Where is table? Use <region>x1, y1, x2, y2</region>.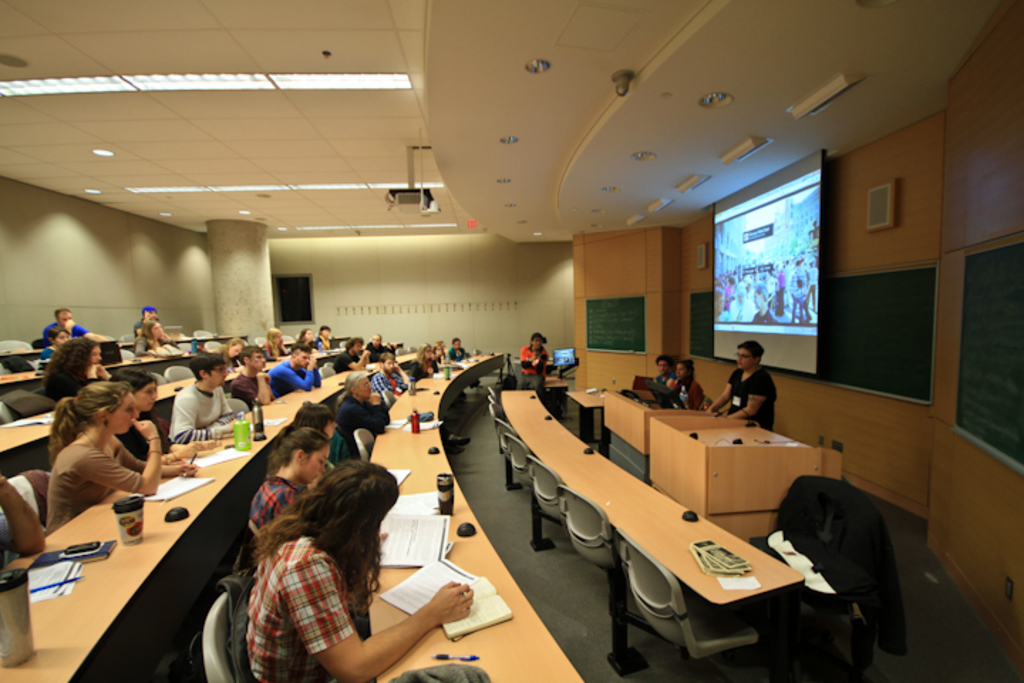
<region>0, 347, 425, 682</region>.
